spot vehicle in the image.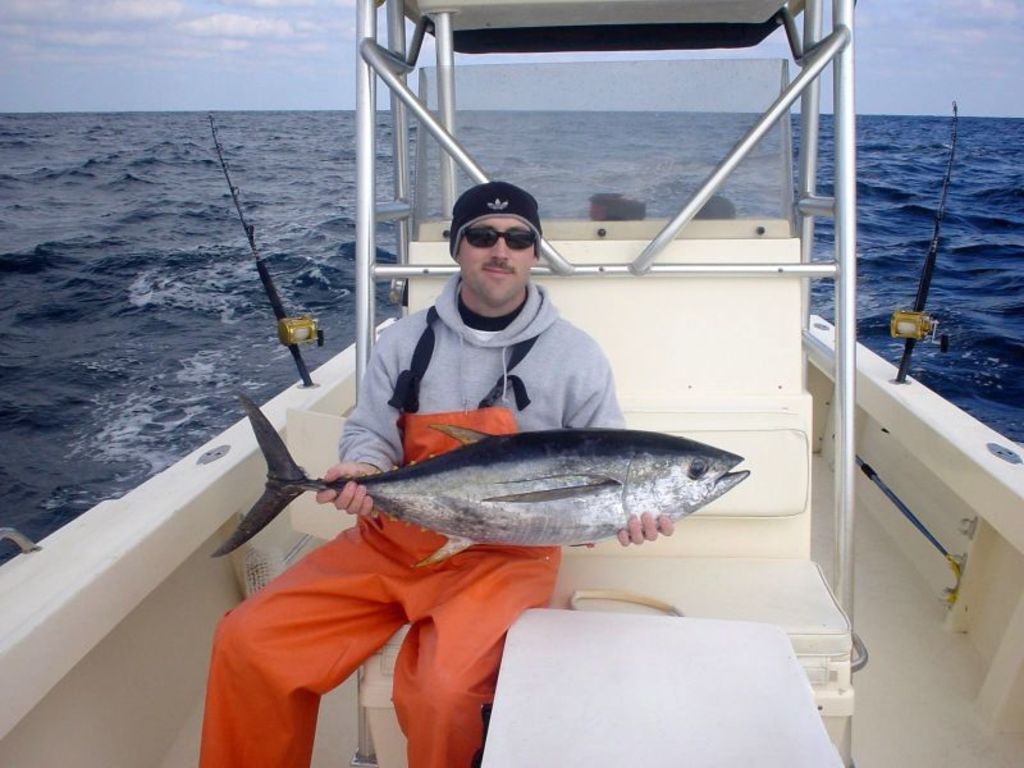
vehicle found at rect(0, 0, 1023, 767).
